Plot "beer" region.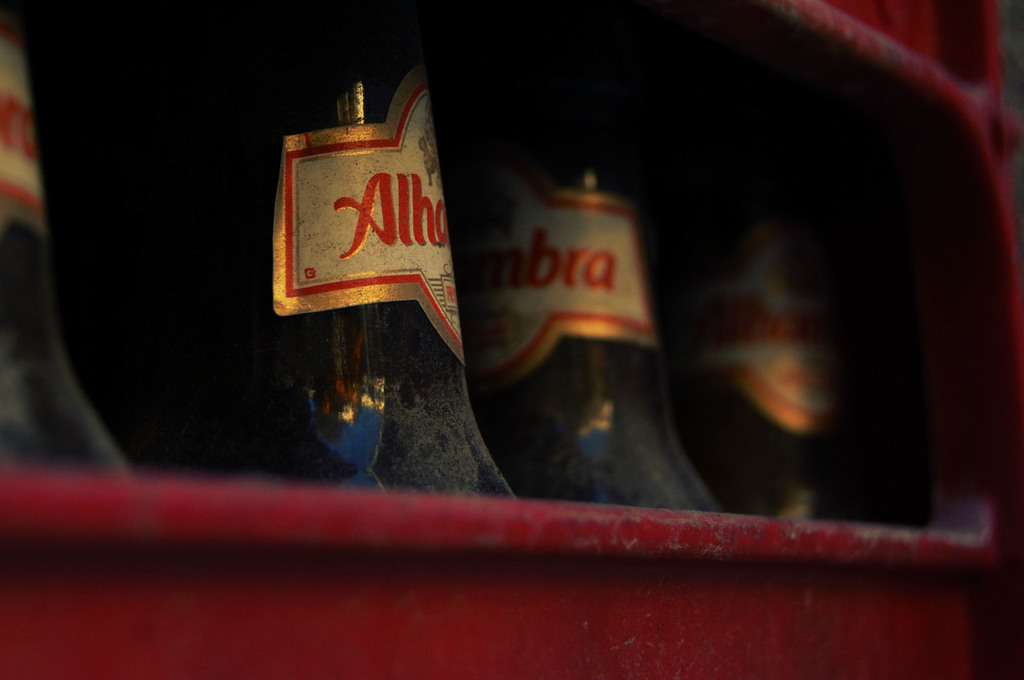
Plotted at BBox(0, 4, 120, 485).
